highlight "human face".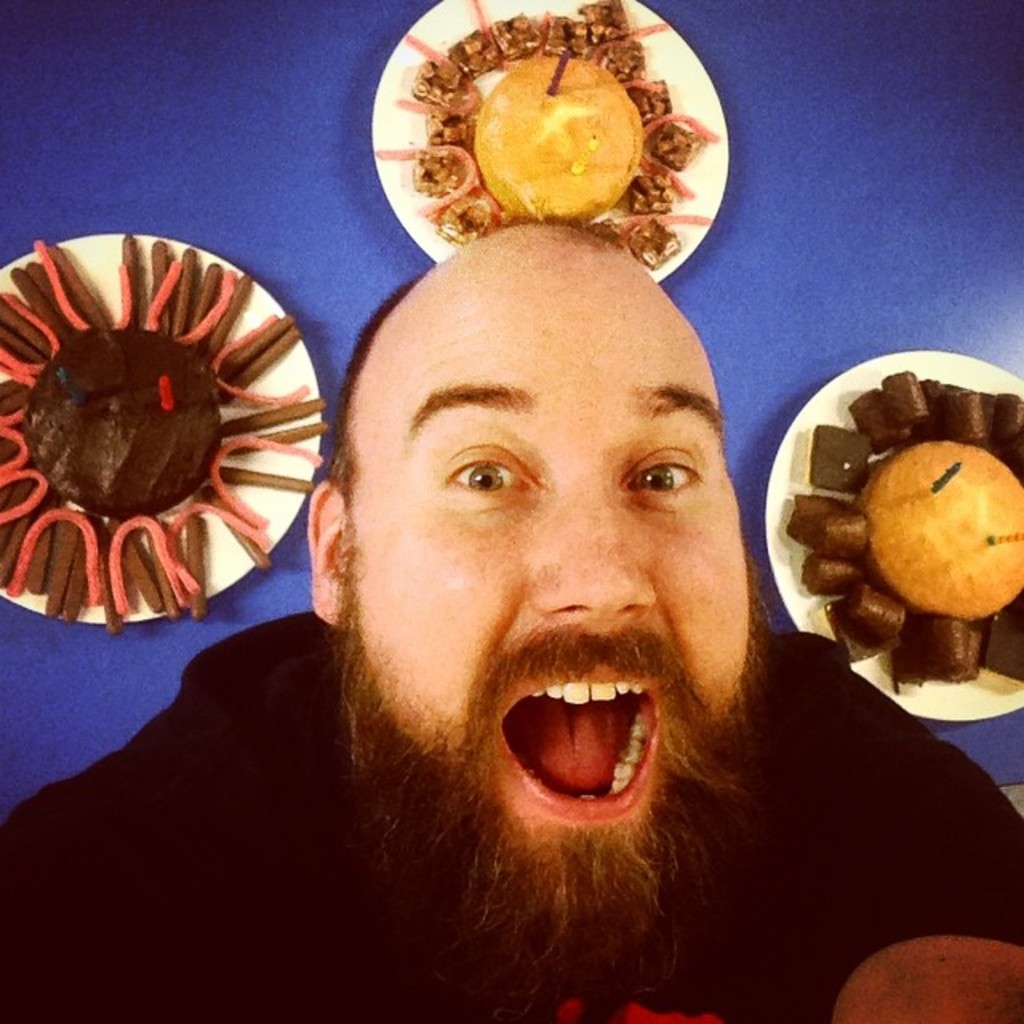
Highlighted region: 336, 262, 754, 880.
